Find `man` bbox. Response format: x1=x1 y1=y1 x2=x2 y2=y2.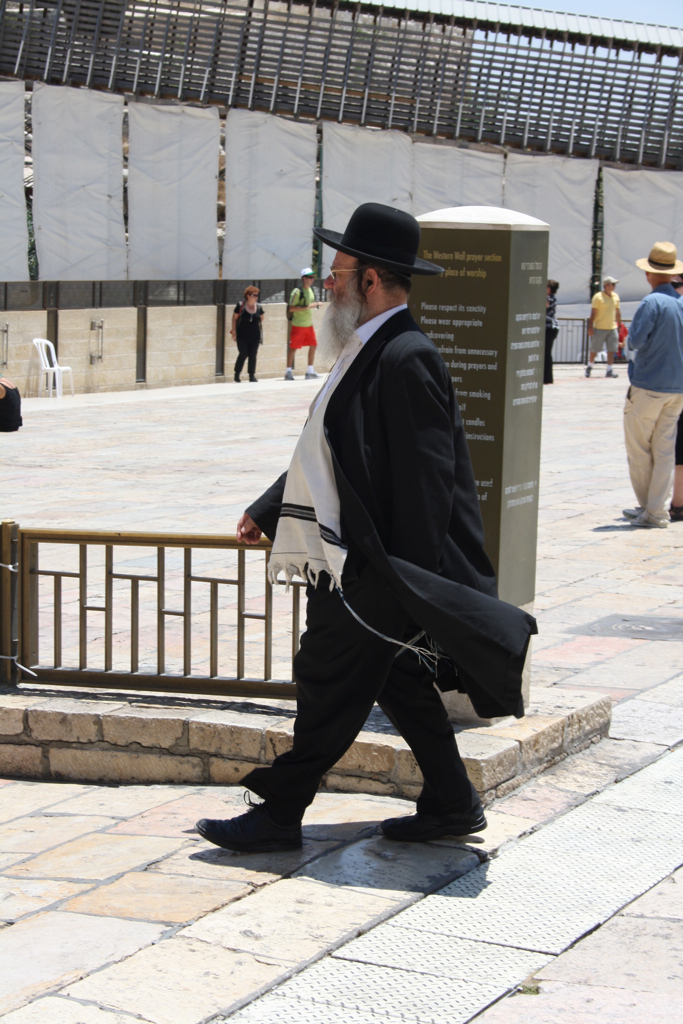
x1=228 y1=201 x2=525 y2=867.
